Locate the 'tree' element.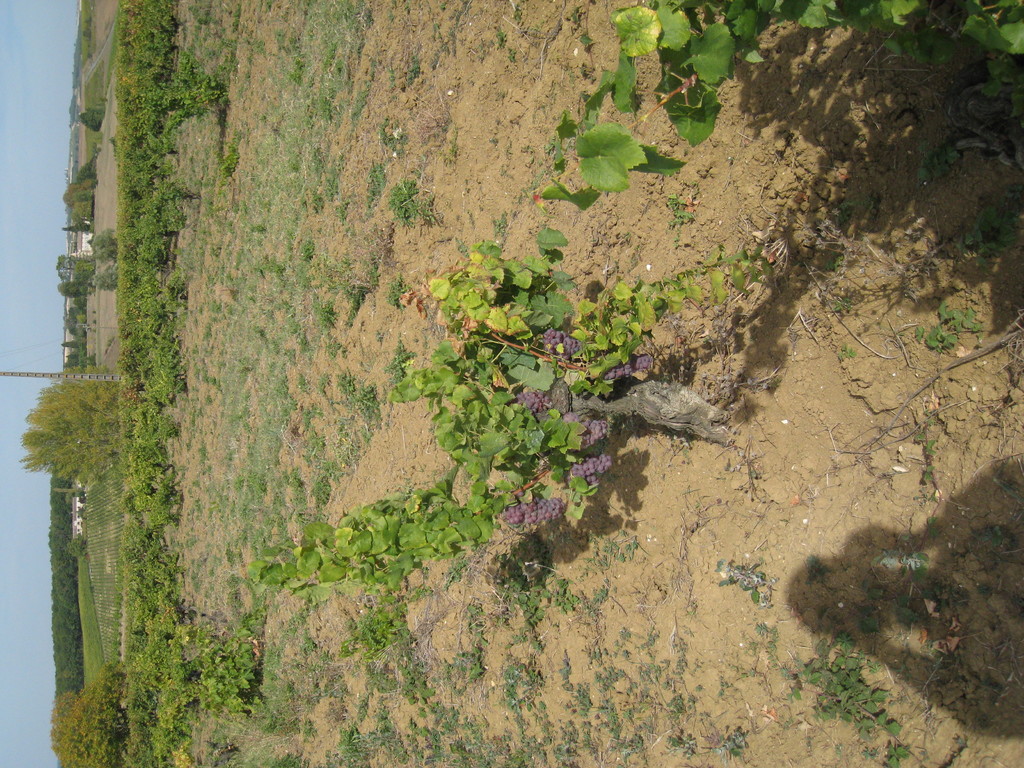
Element bbox: box=[14, 382, 118, 486].
